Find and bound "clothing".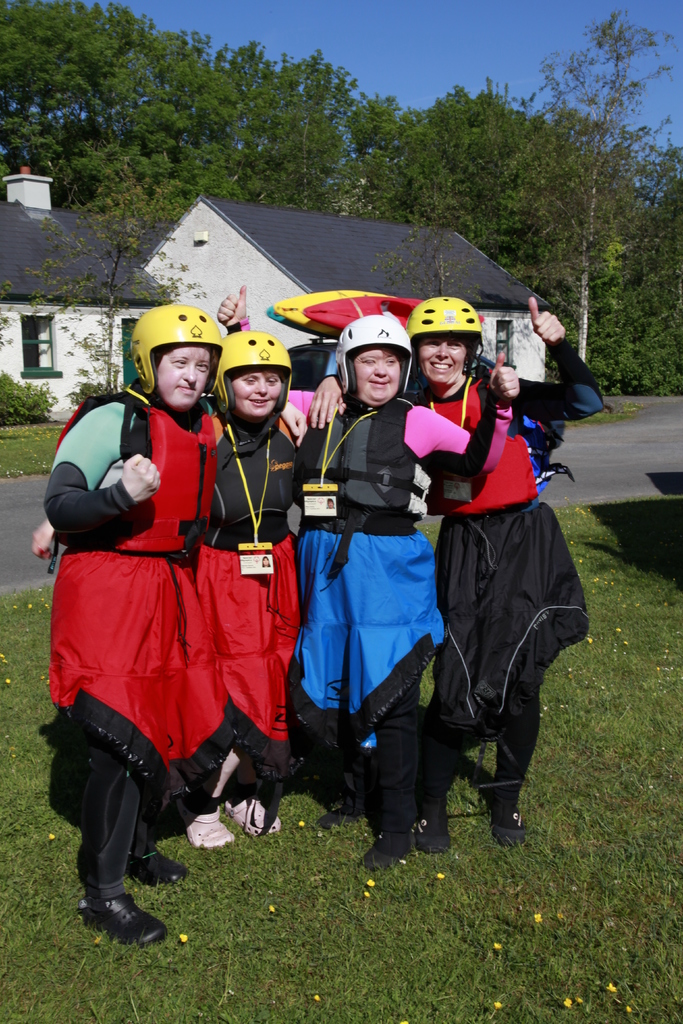
Bound: crop(196, 404, 305, 813).
